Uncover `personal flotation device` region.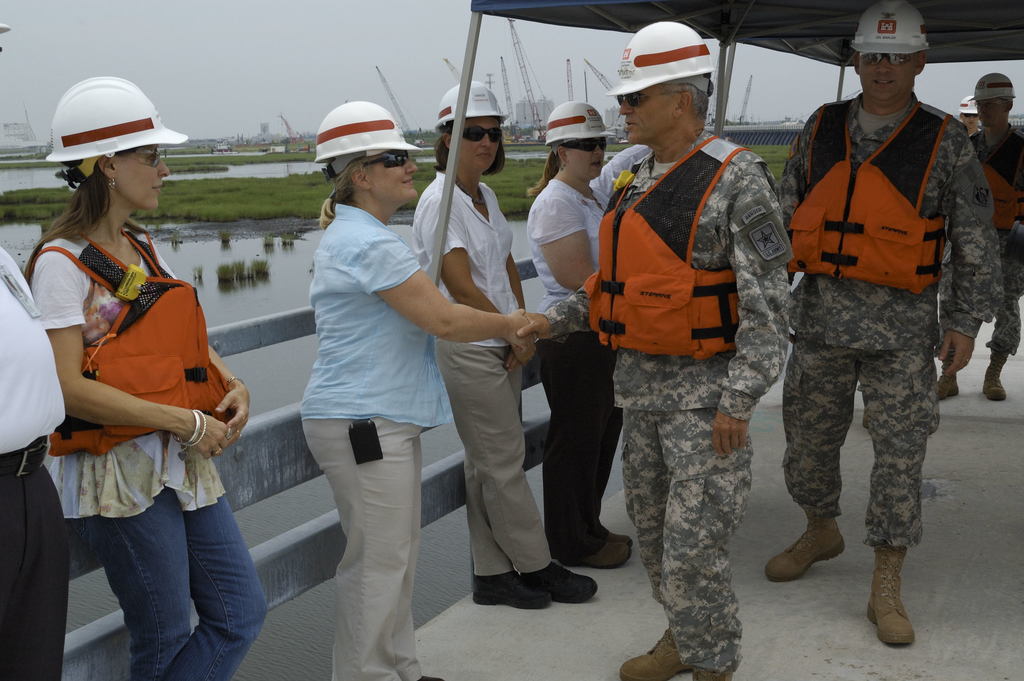
Uncovered: 788,101,948,291.
